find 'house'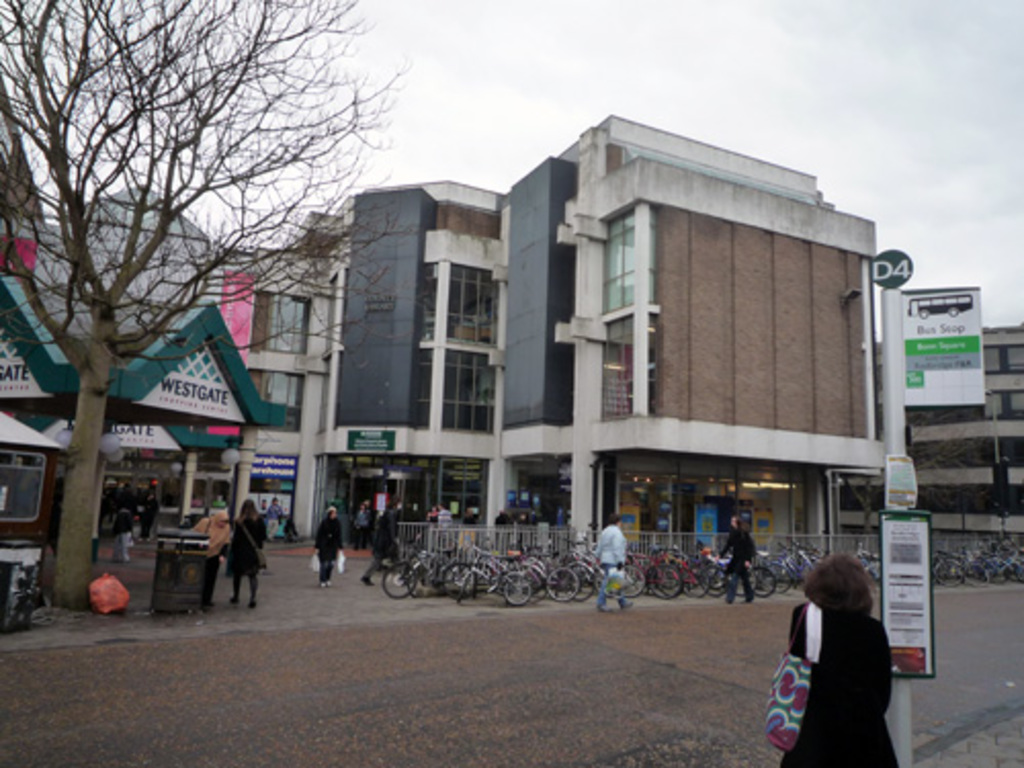
Rect(236, 190, 504, 545)
